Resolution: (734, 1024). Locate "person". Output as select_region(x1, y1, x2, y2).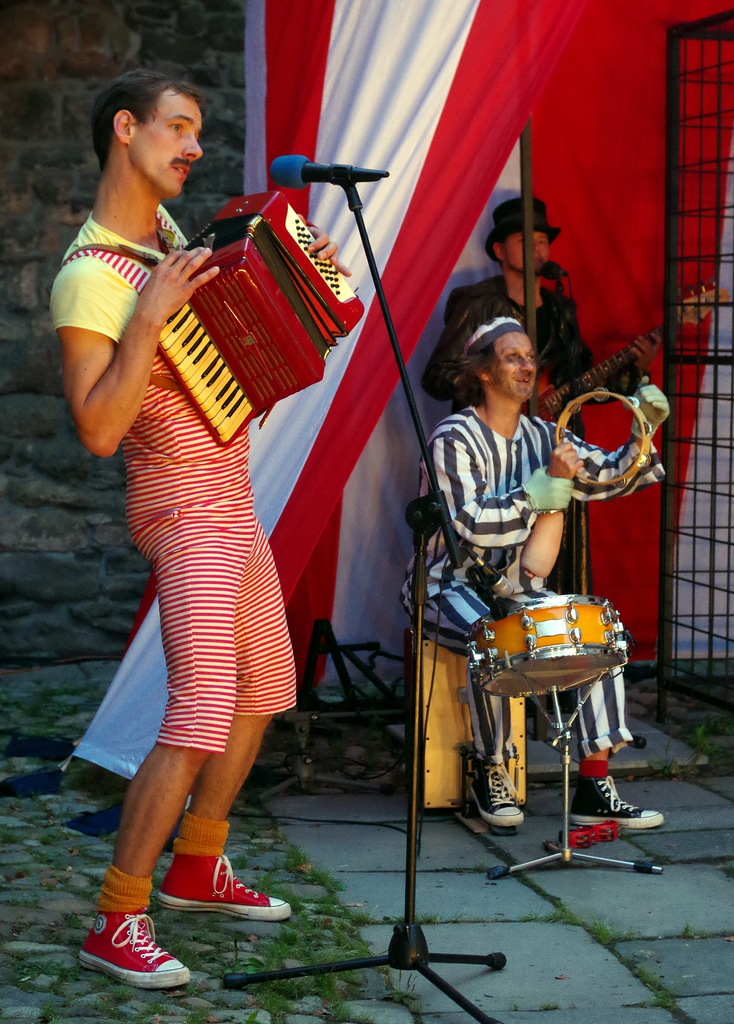
select_region(422, 192, 655, 435).
